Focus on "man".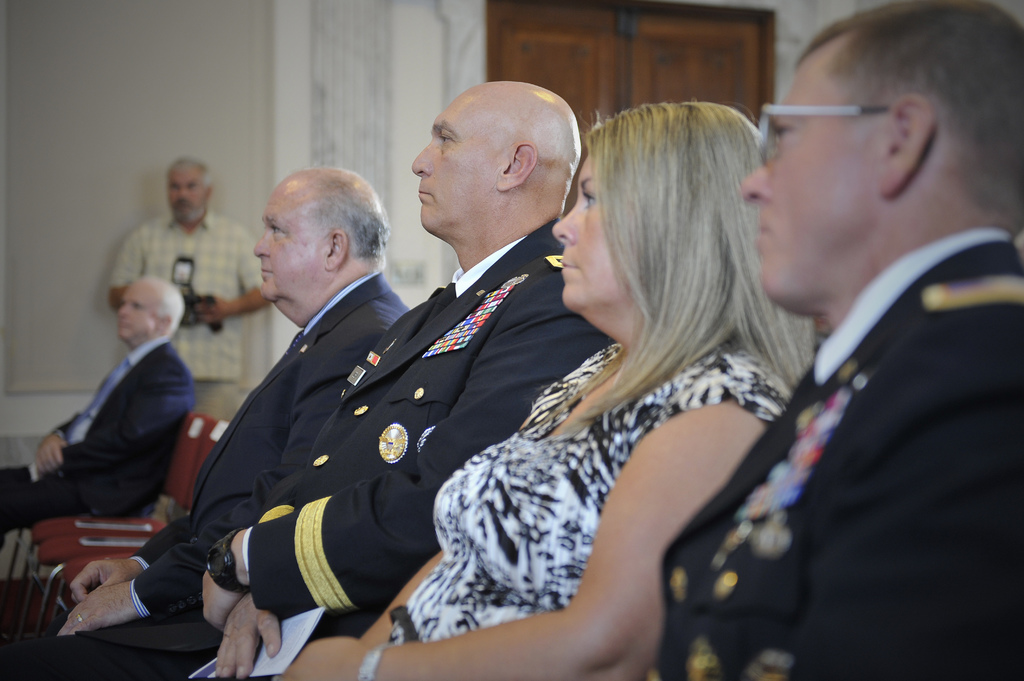
Focused at 202:79:613:680.
